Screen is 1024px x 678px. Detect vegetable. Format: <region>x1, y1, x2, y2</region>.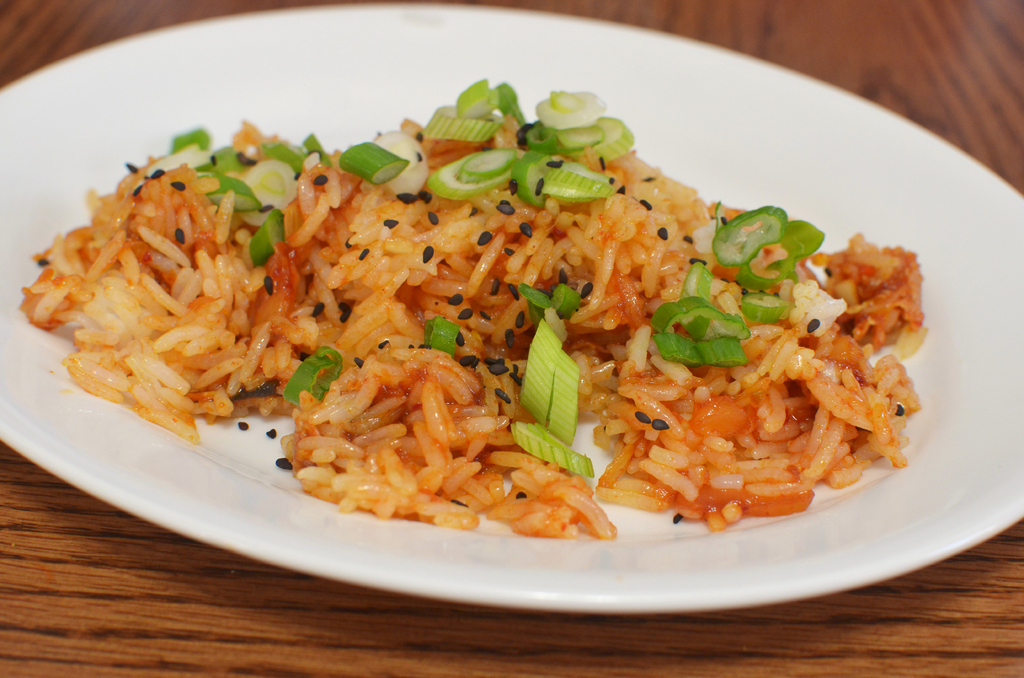
<region>280, 140, 305, 175</region>.
